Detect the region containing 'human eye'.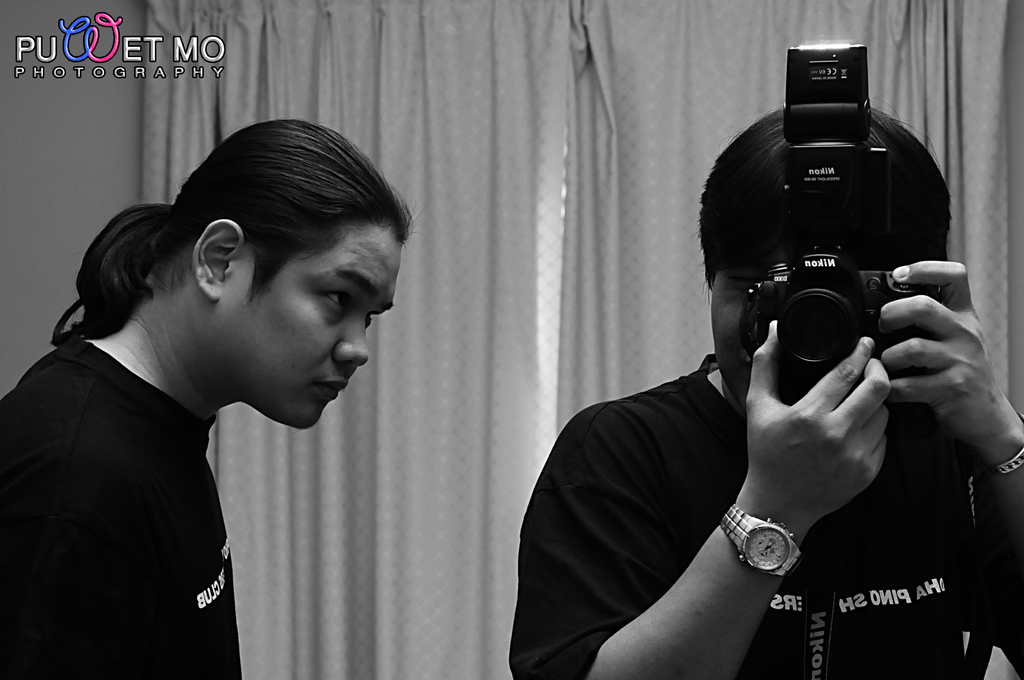
316 285 351 314.
